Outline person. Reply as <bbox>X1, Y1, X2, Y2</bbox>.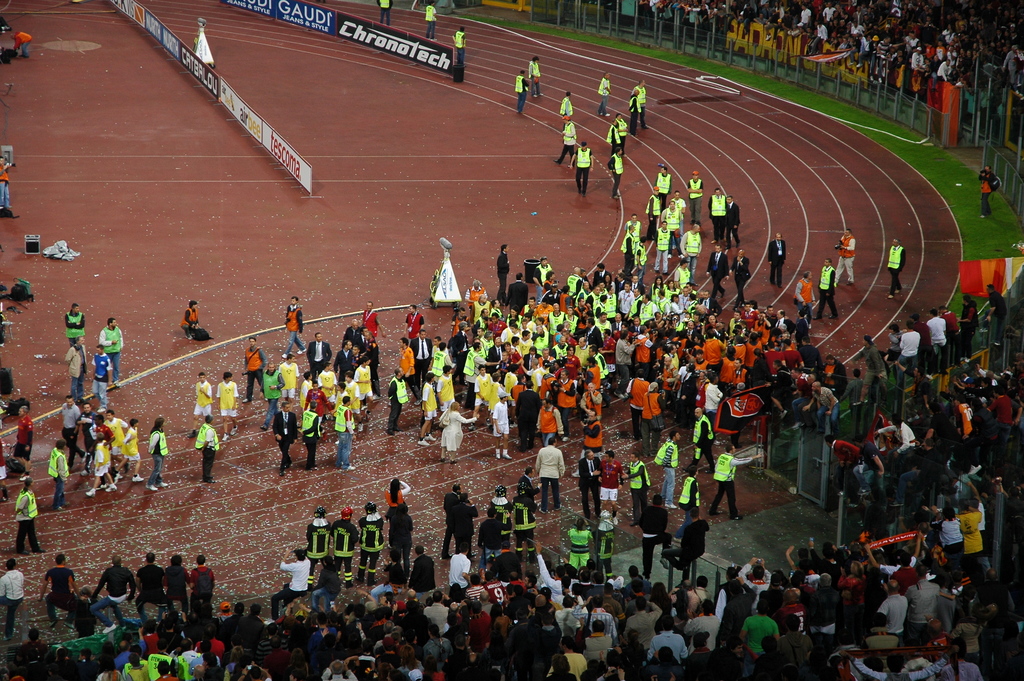
<bbox>99, 317, 123, 382</bbox>.
